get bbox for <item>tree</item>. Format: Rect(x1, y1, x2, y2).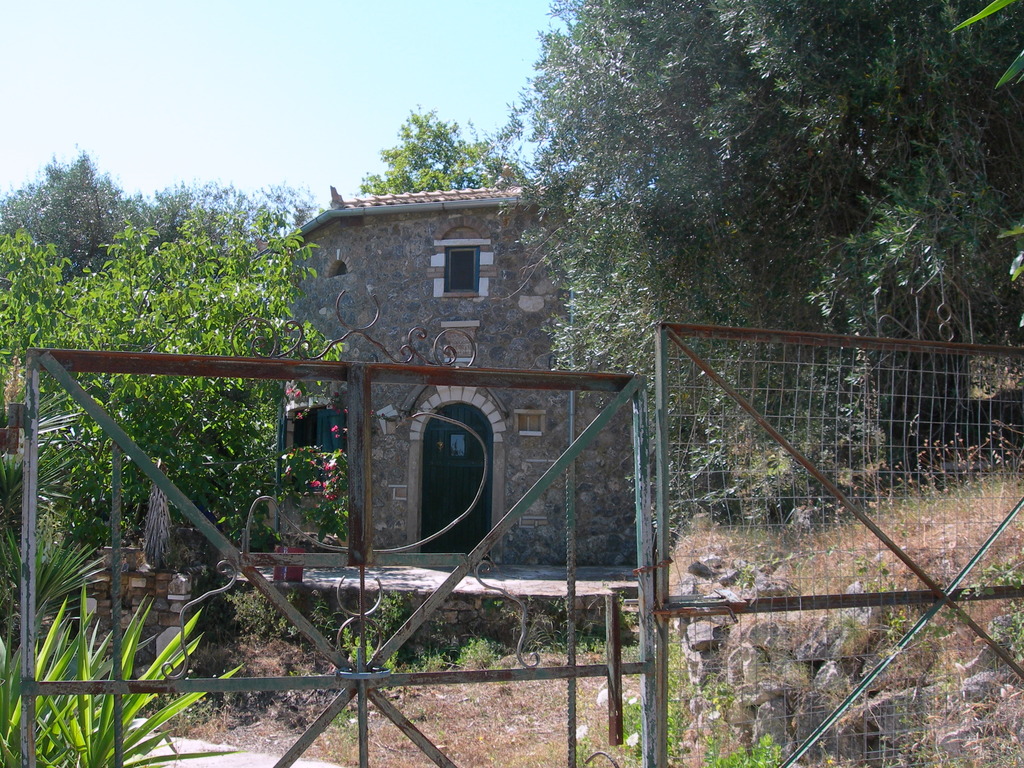
Rect(371, 98, 524, 209).
